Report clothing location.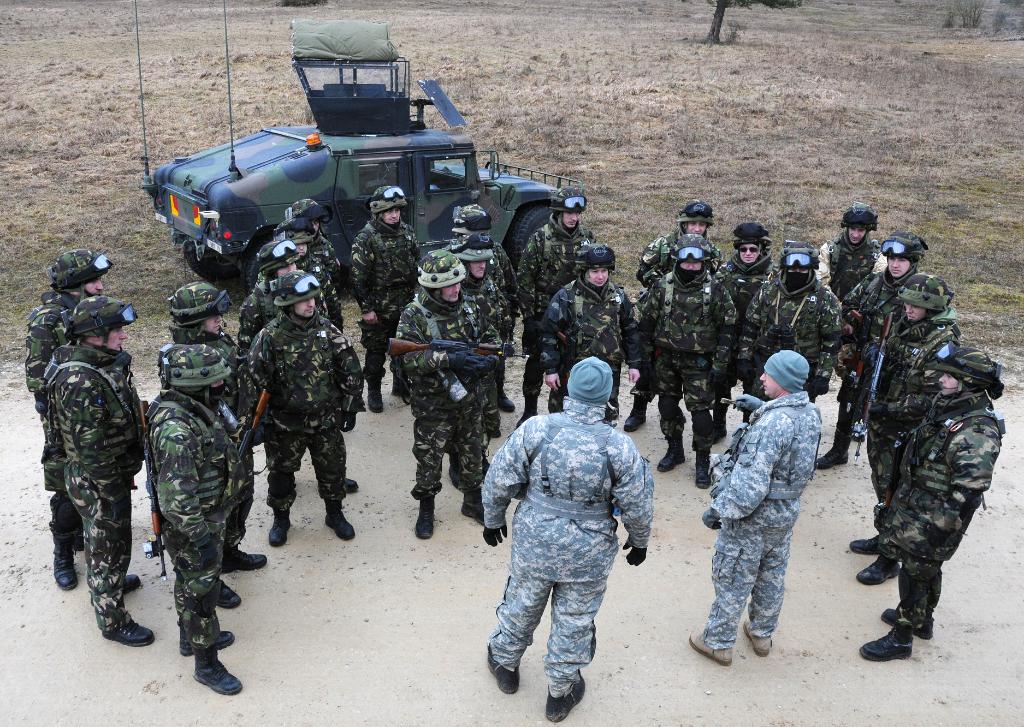
Report: (left=460, top=273, right=511, bottom=438).
